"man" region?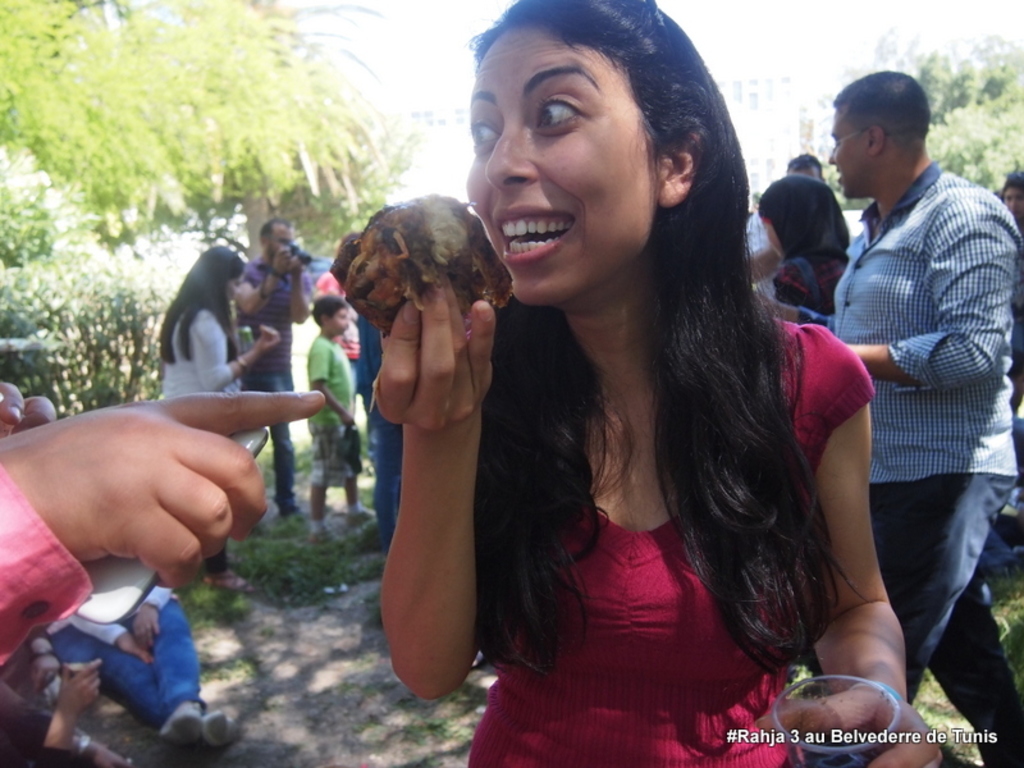
rect(311, 278, 383, 472)
